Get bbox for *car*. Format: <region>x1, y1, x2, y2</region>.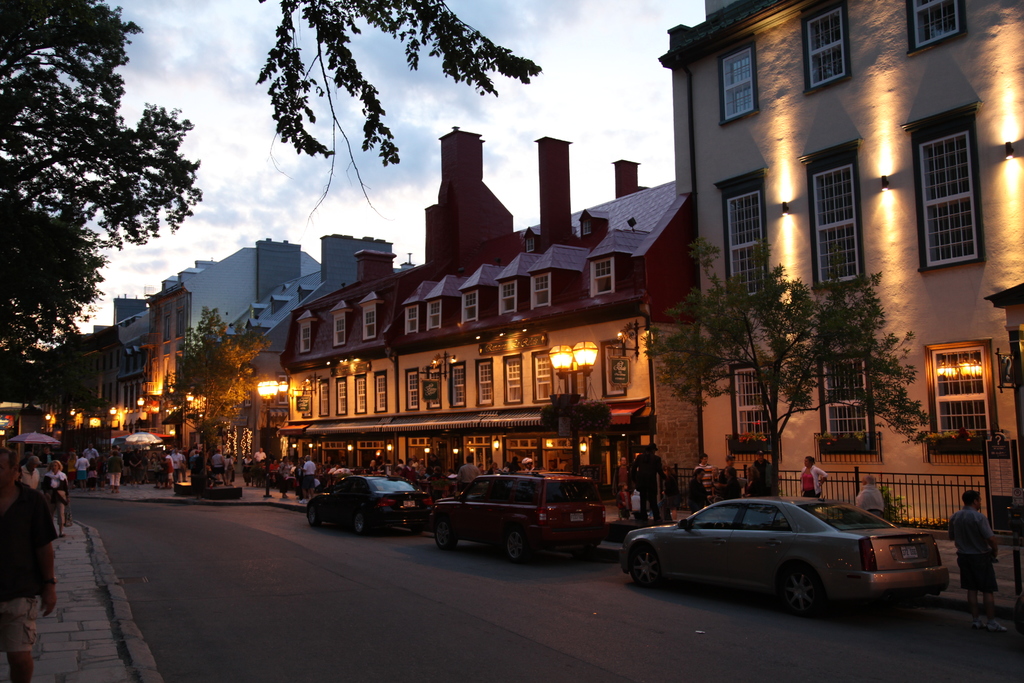
<region>431, 465, 601, 566</region>.
